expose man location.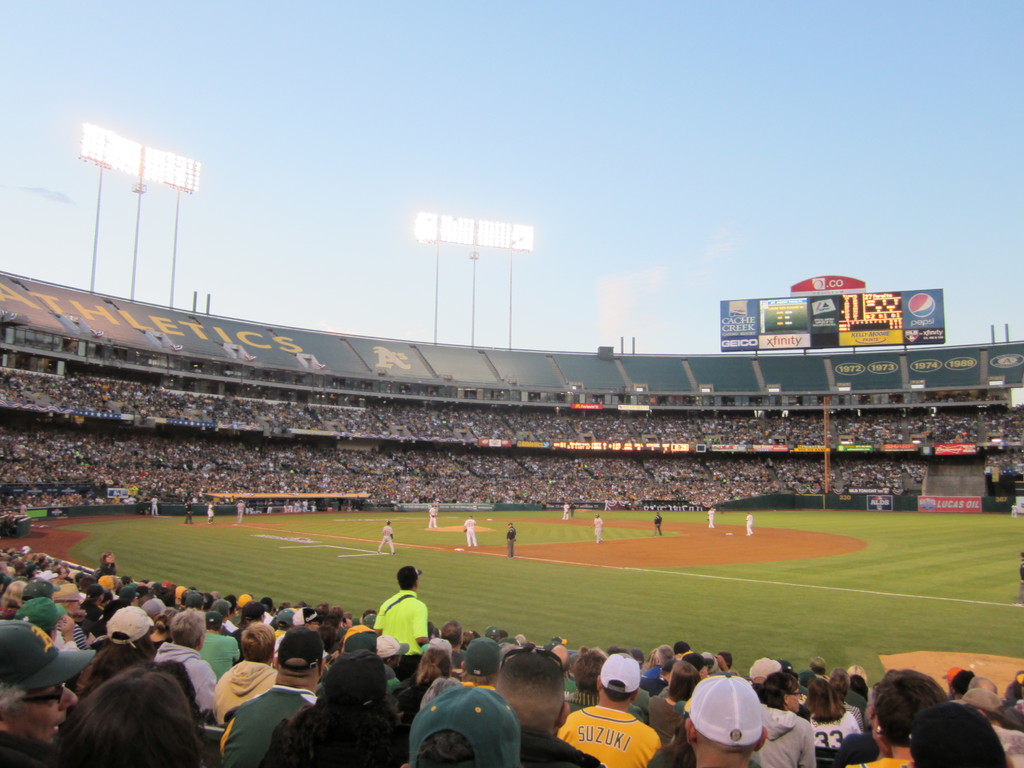
Exposed at crop(652, 511, 663, 536).
